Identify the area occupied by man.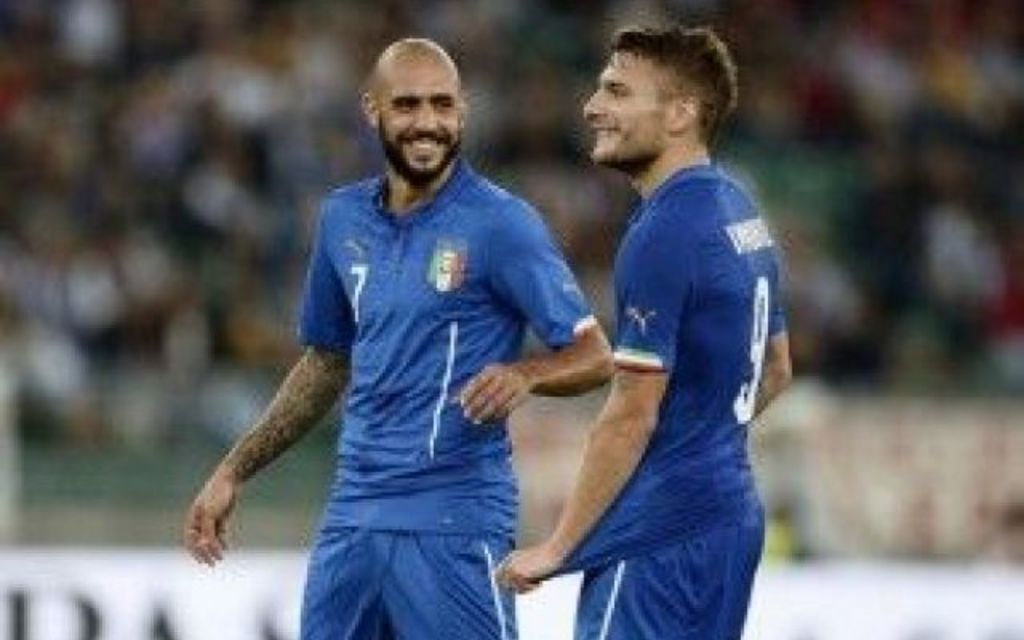
Area: {"left": 186, "top": 34, "right": 619, "bottom": 638}.
